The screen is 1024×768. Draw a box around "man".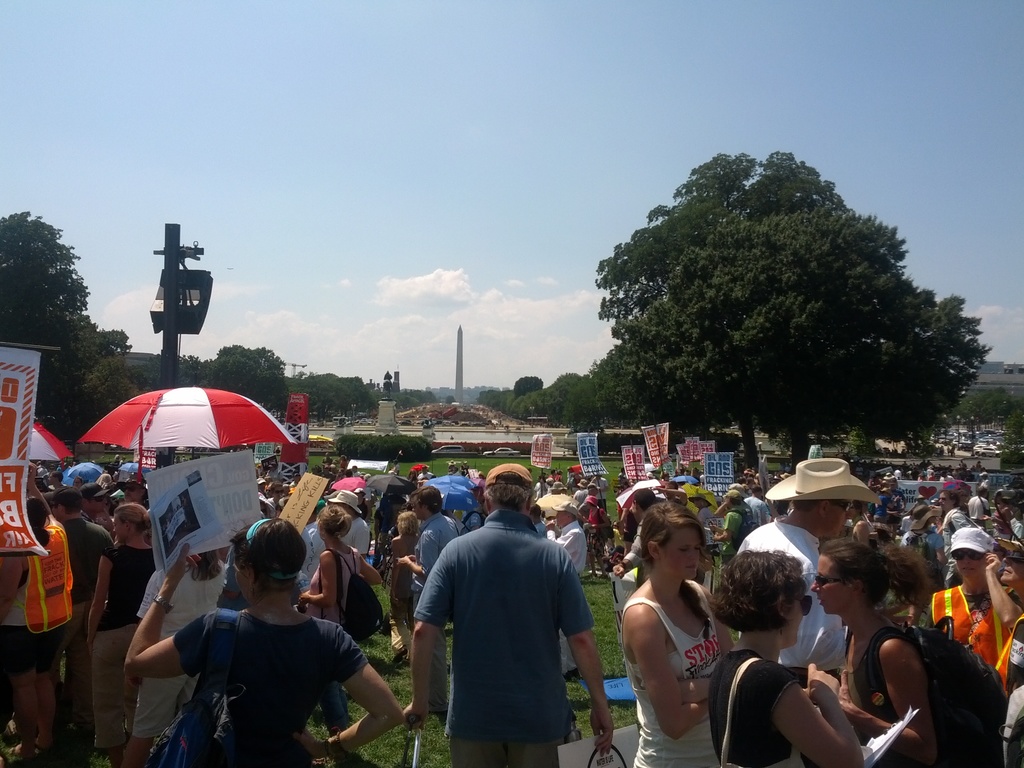
bbox=(115, 474, 148, 507).
